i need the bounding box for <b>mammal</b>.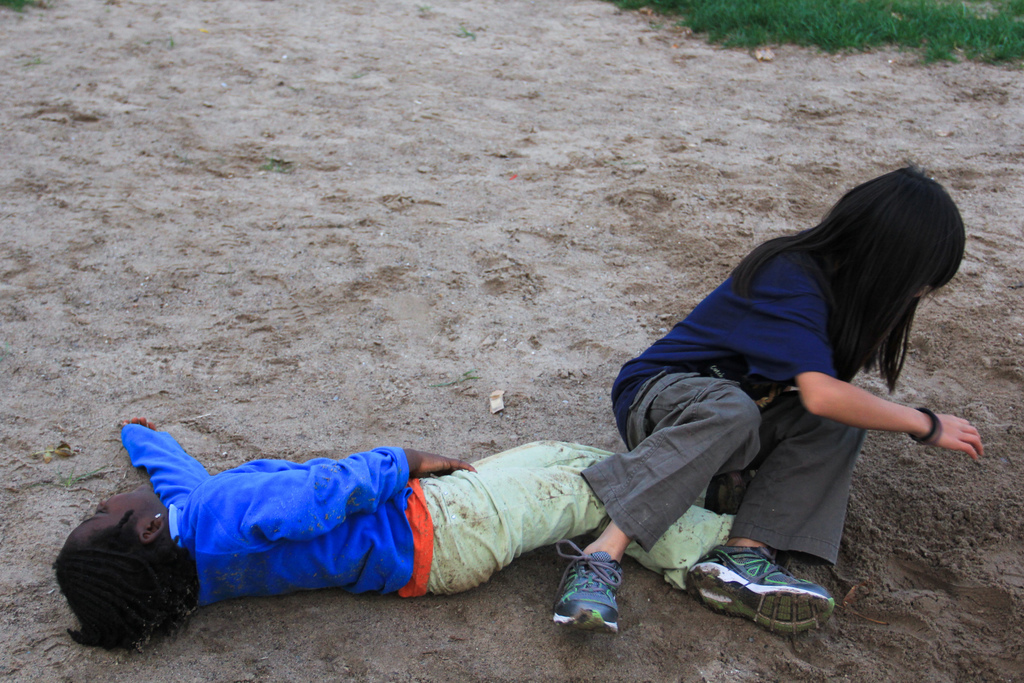
Here it is: bbox=[581, 166, 982, 607].
